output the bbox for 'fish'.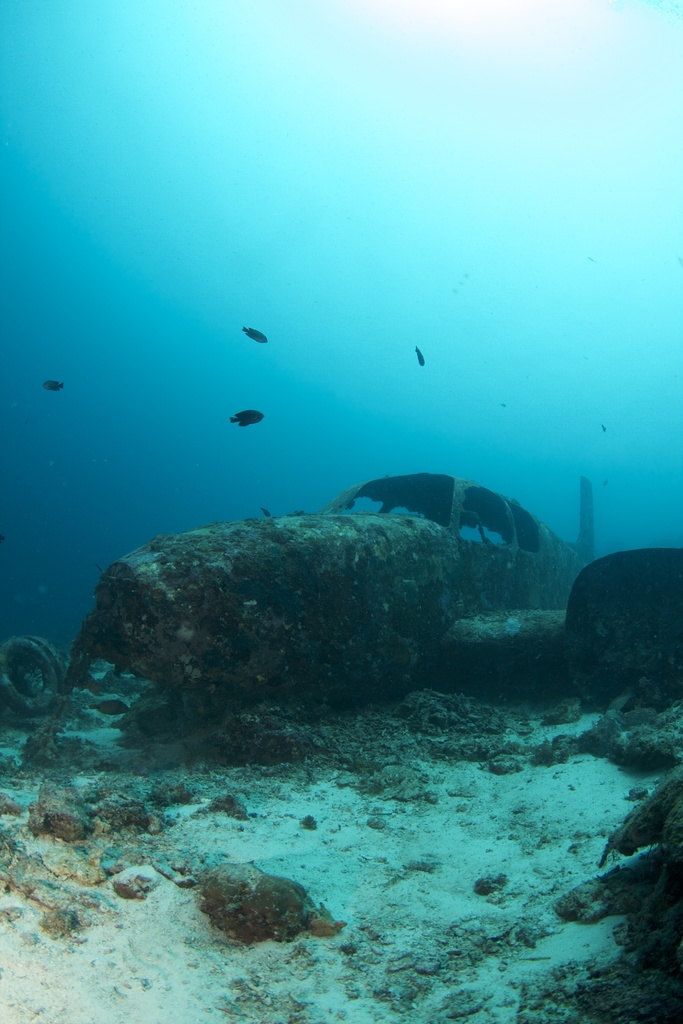
l=306, t=470, r=547, b=550.
